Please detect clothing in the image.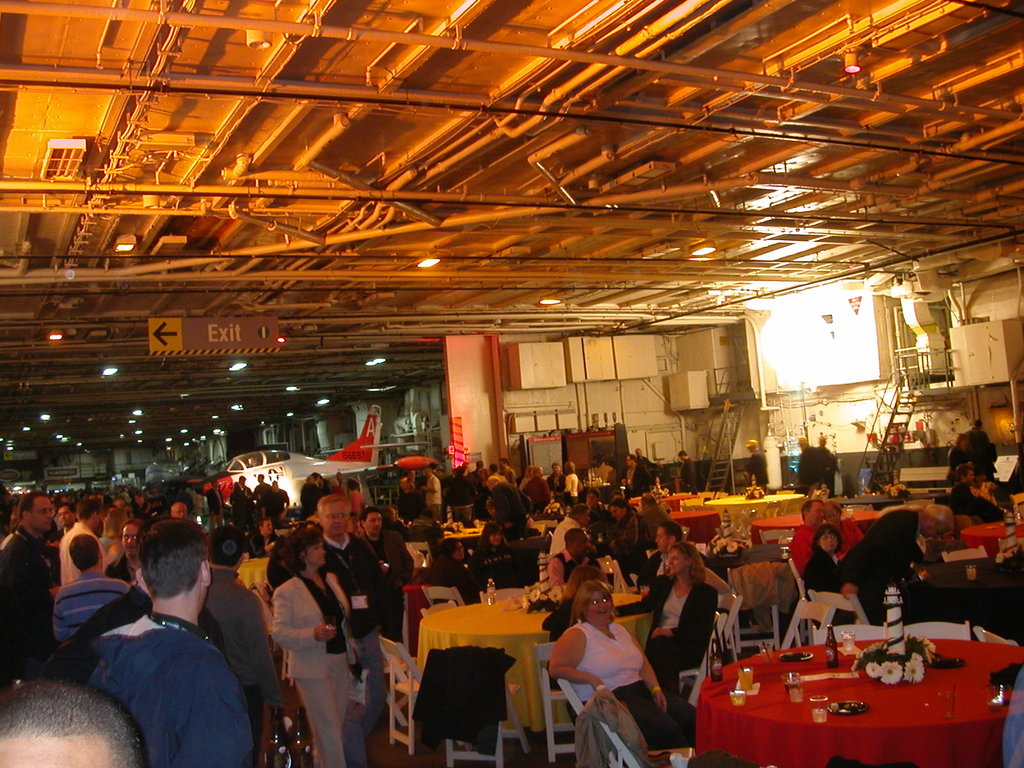
[x1=817, y1=444, x2=840, y2=498].
